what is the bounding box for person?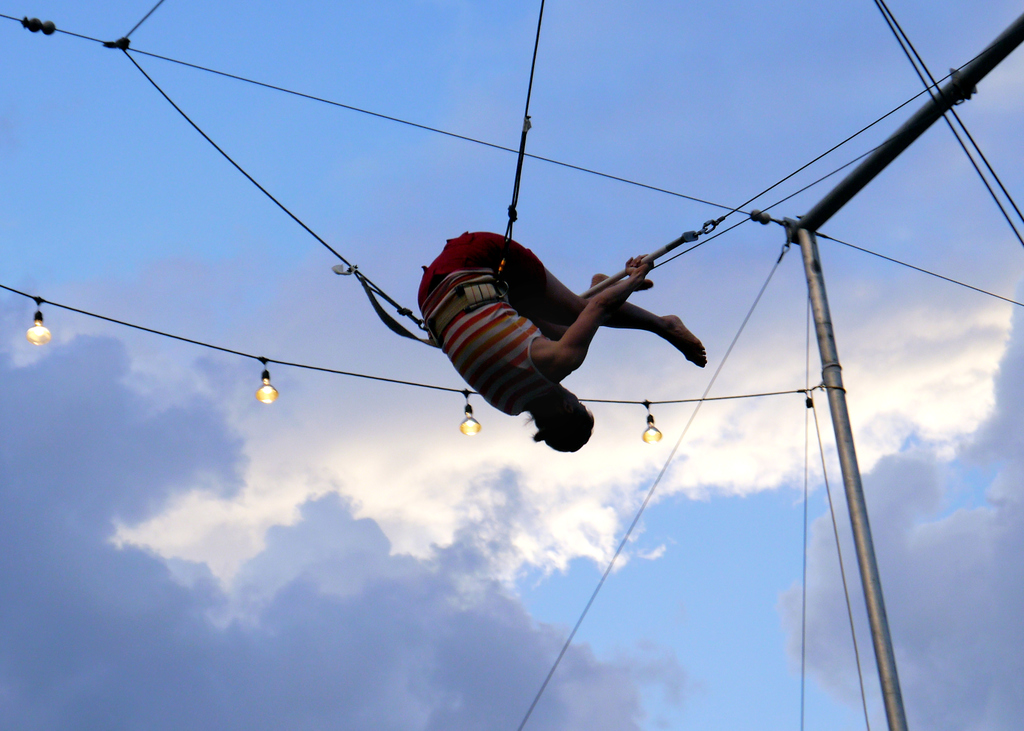
detection(416, 224, 691, 441).
